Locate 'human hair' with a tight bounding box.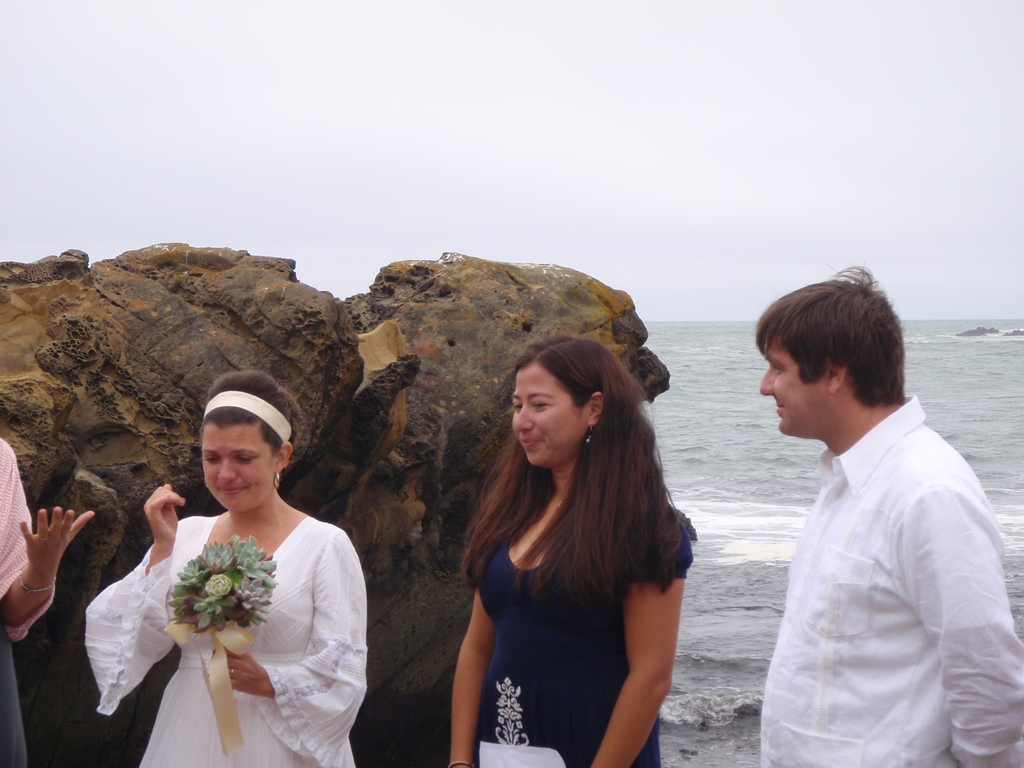
bbox=[756, 268, 909, 404].
